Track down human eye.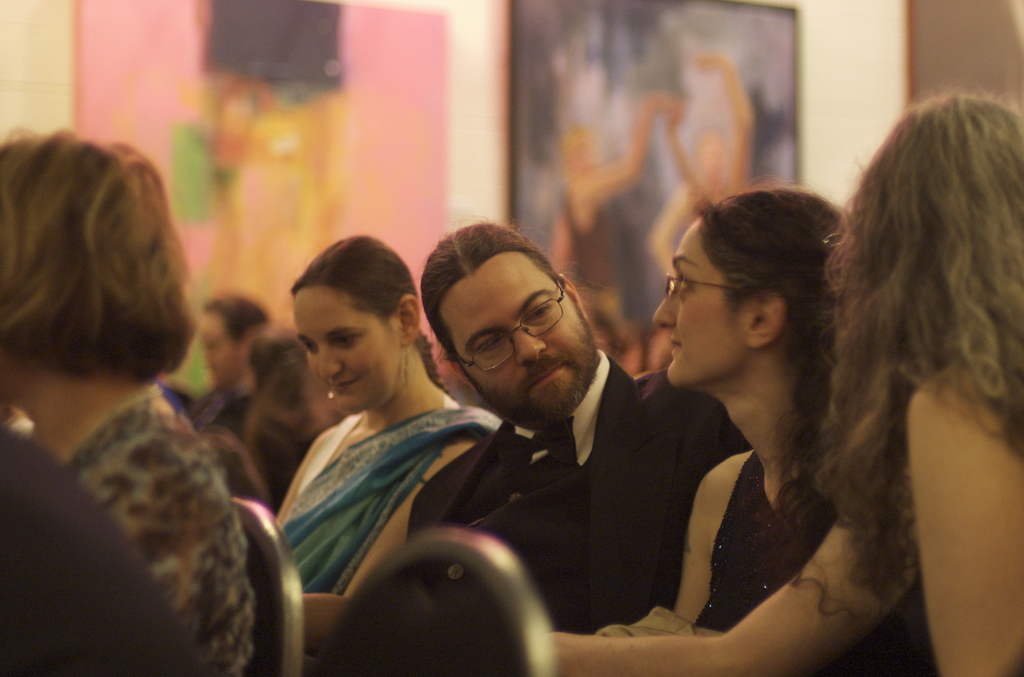
Tracked to 523,302,548,319.
